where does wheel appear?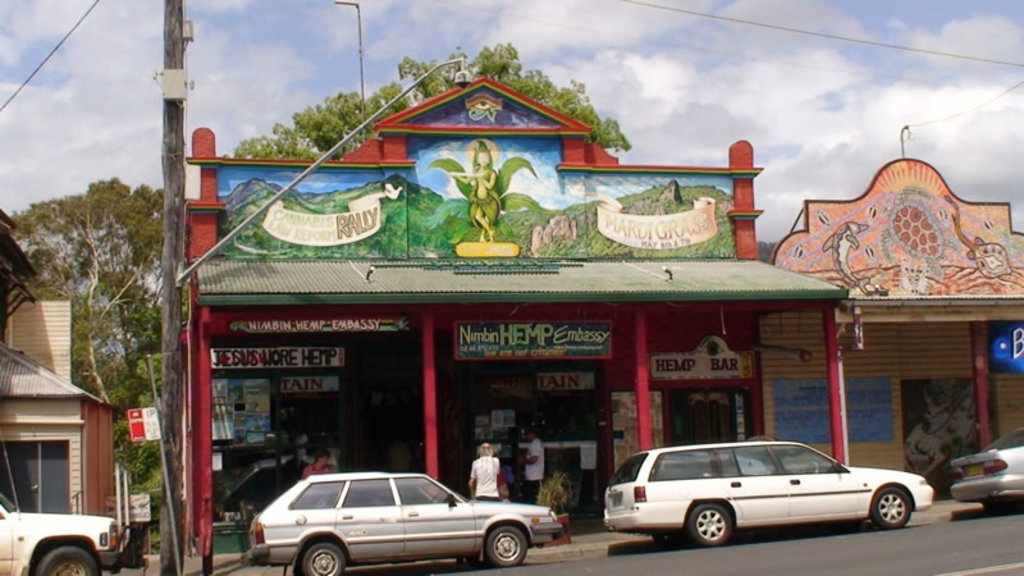
Appears at 488,527,527,566.
